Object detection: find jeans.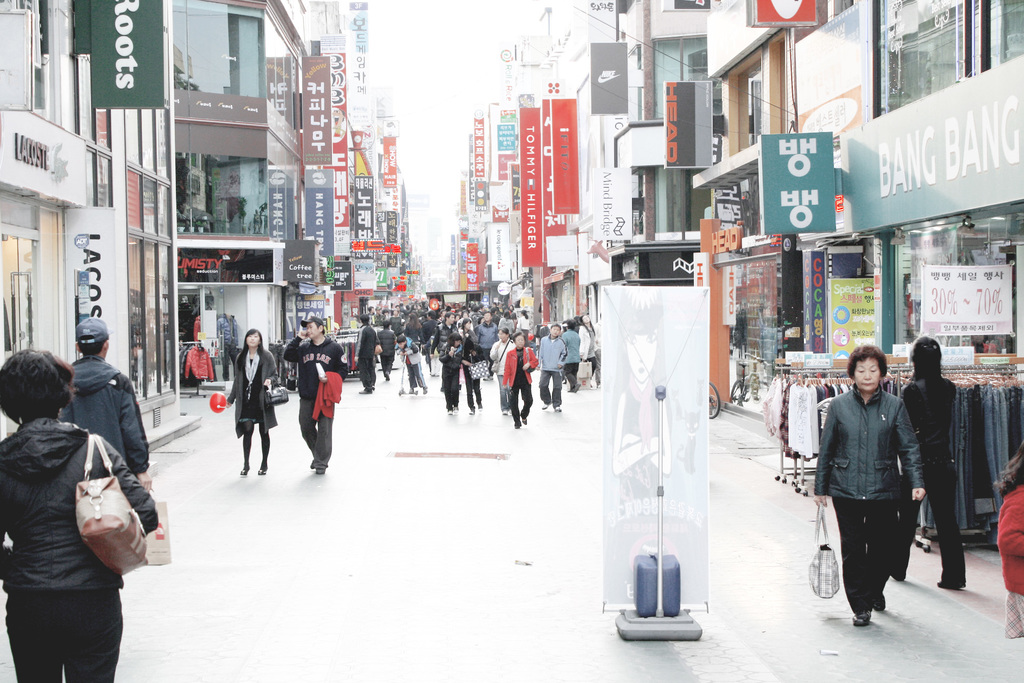
[x1=495, y1=378, x2=514, y2=412].
